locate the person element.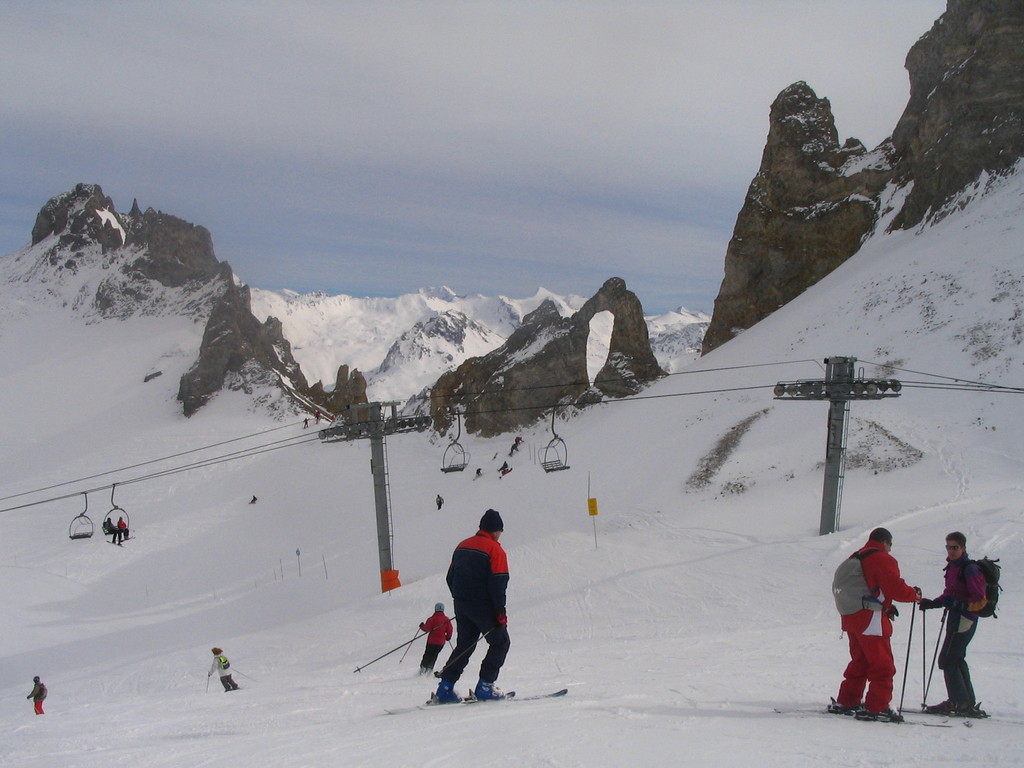
Element bbox: BBox(916, 534, 995, 710).
